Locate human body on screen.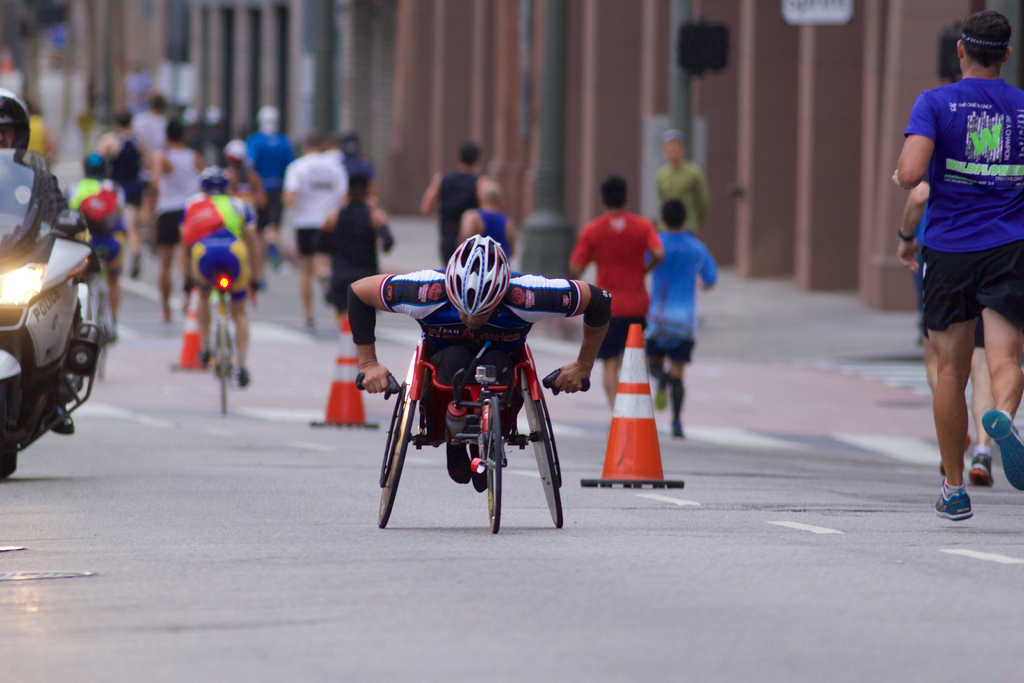
On screen at 343, 230, 611, 481.
